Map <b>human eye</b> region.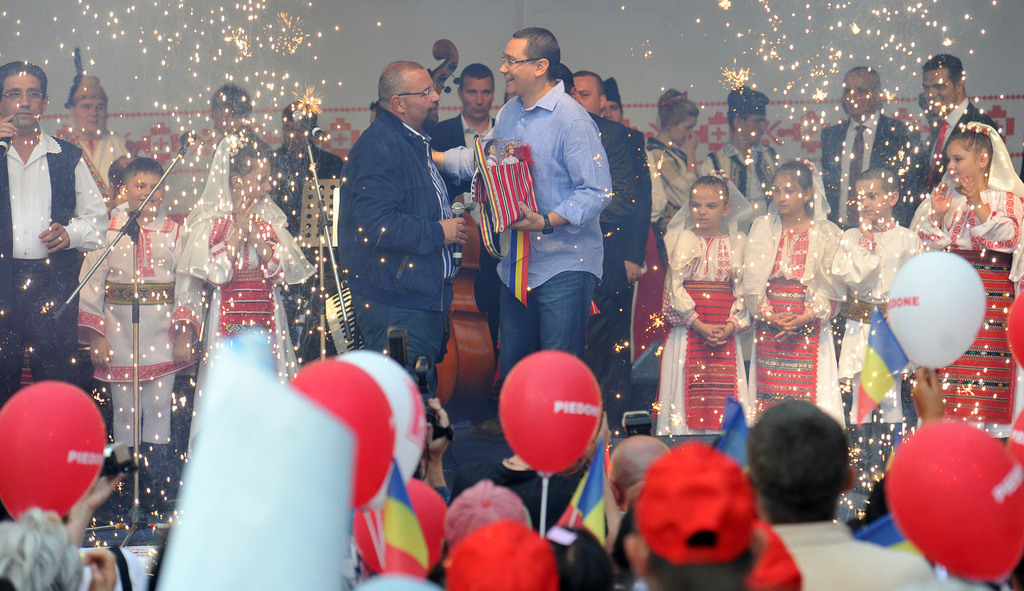
Mapped to locate(28, 92, 40, 99).
